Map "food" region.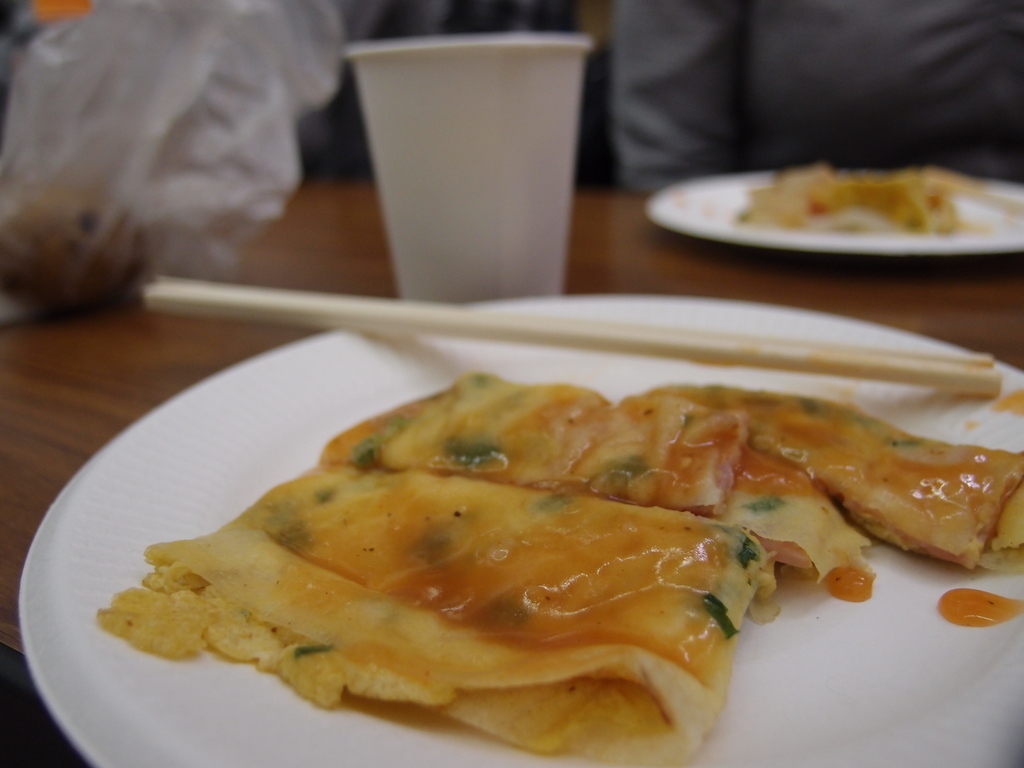
Mapped to <box>110,346,897,748</box>.
